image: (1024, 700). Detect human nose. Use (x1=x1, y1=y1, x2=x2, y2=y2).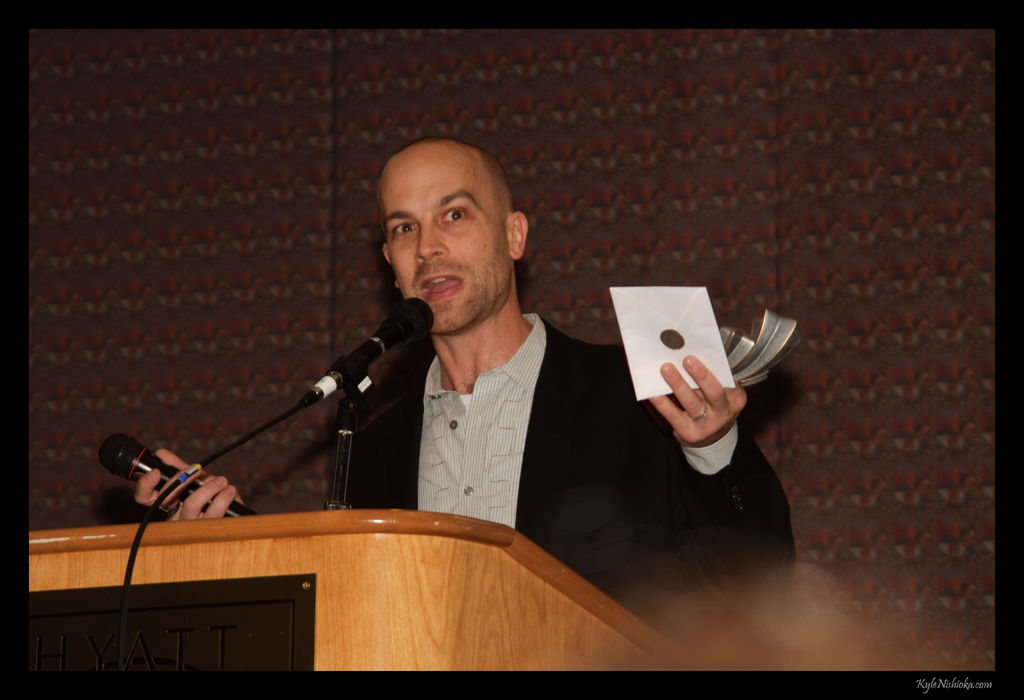
(x1=416, y1=221, x2=447, y2=264).
